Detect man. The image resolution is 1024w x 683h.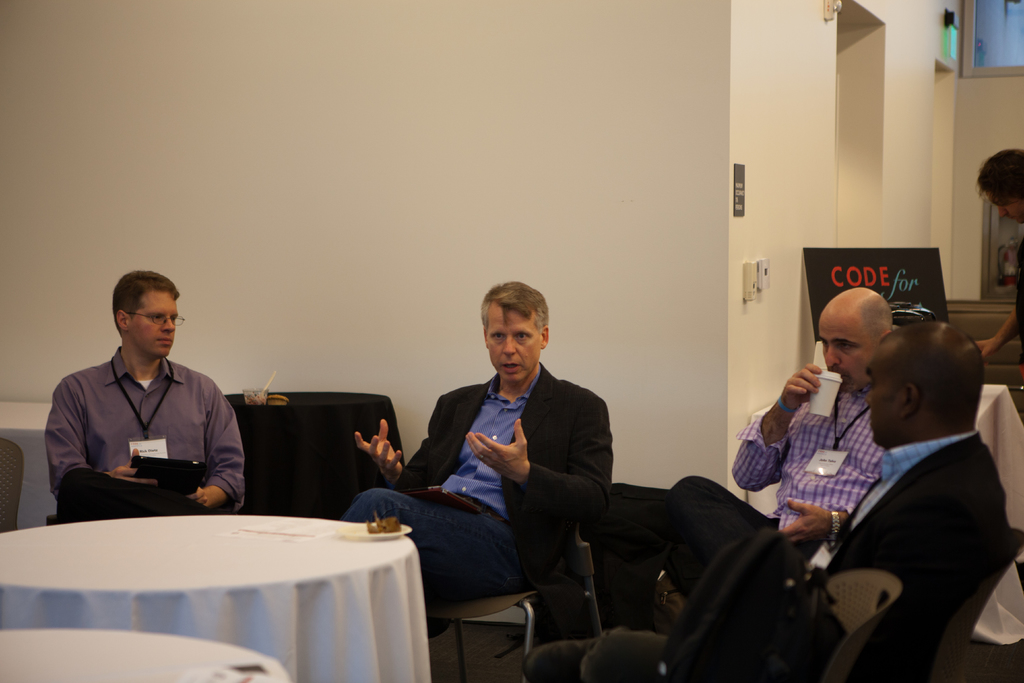
x1=516 y1=309 x2=1014 y2=682.
